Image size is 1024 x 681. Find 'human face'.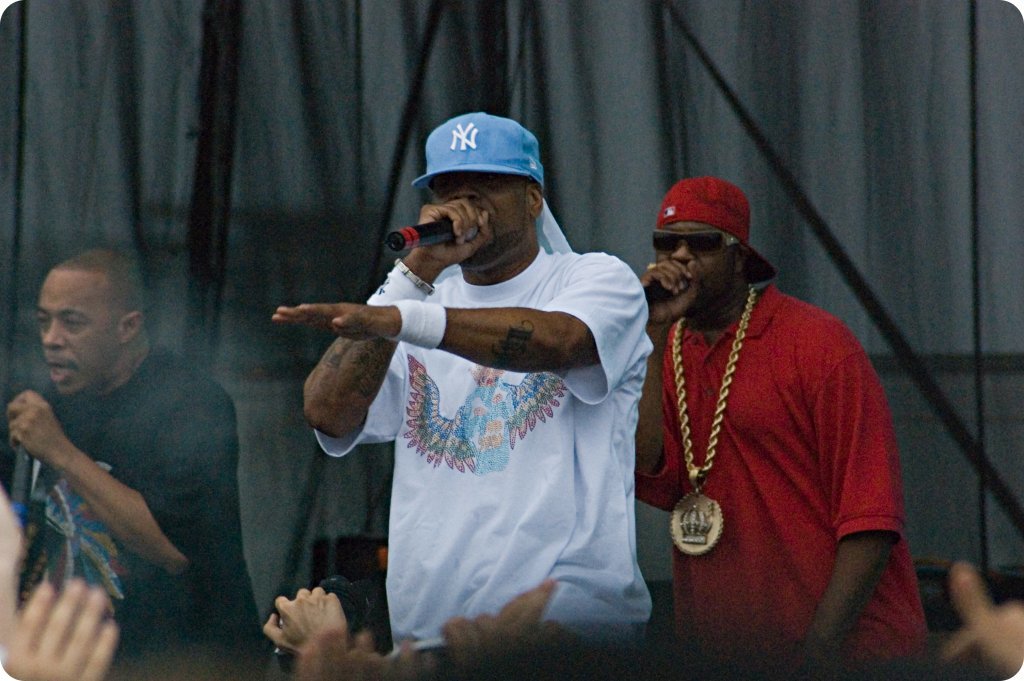
box=[653, 217, 736, 305].
